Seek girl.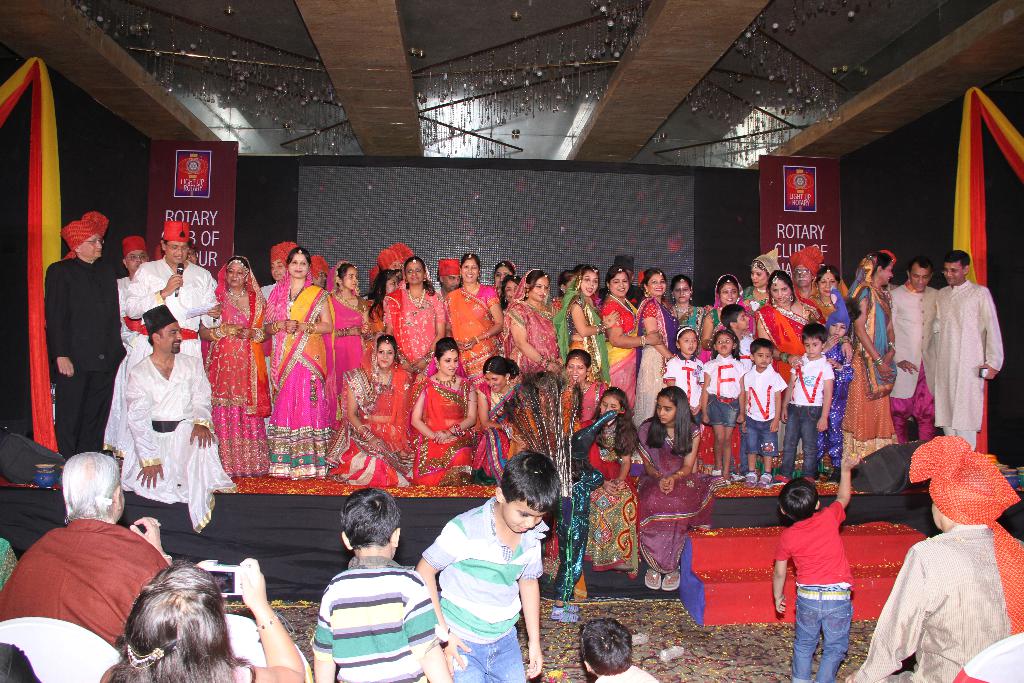
BBox(330, 252, 378, 420).
